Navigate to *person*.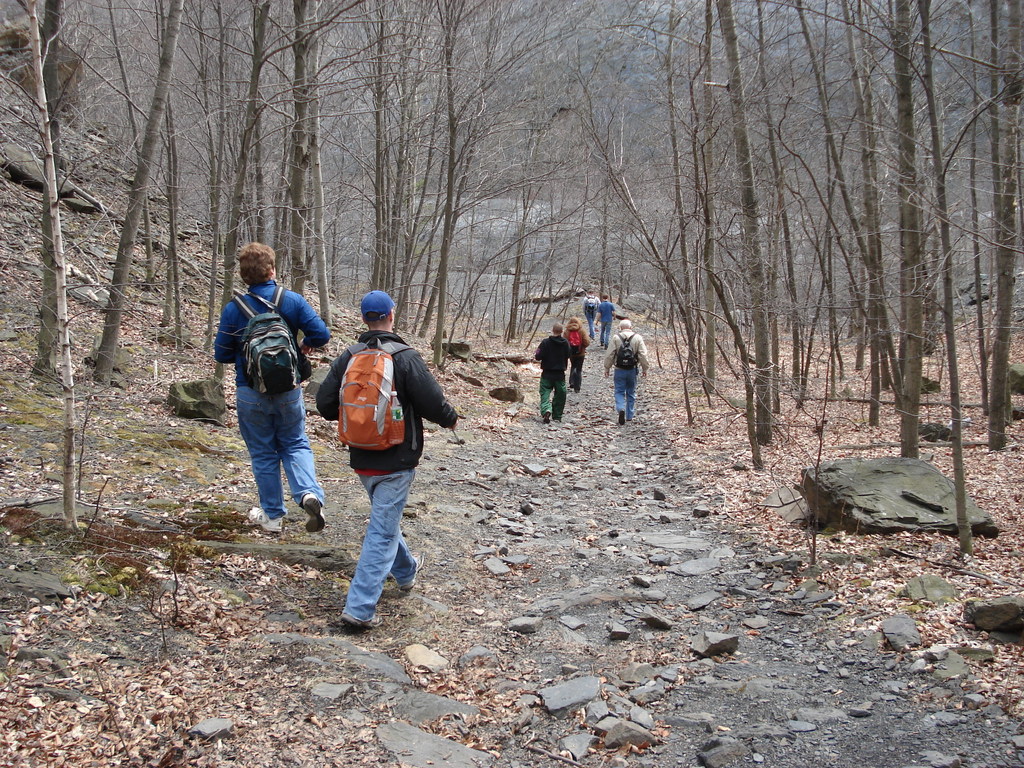
Navigation target: box(316, 293, 419, 603).
